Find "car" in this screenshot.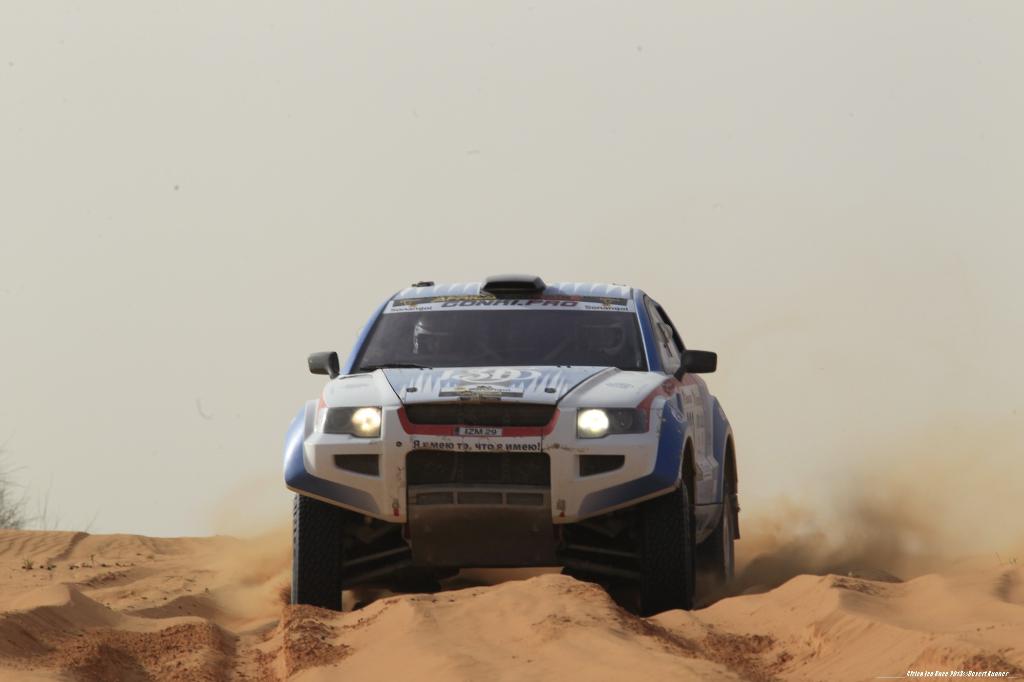
The bounding box for "car" is bbox=(276, 275, 733, 613).
